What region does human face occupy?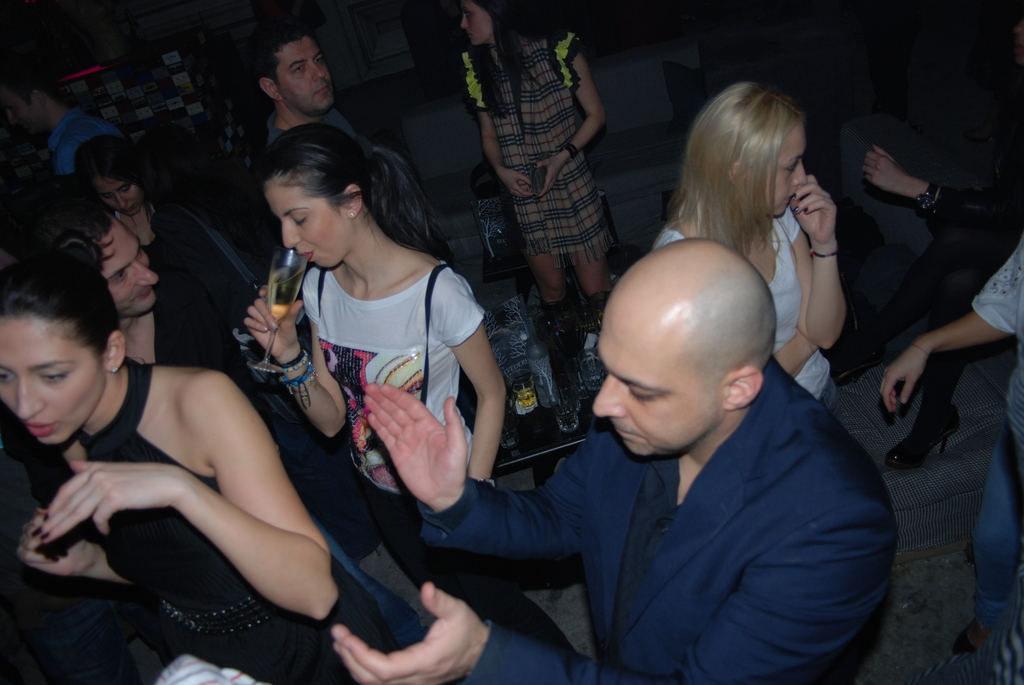
bbox(94, 174, 147, 216).
